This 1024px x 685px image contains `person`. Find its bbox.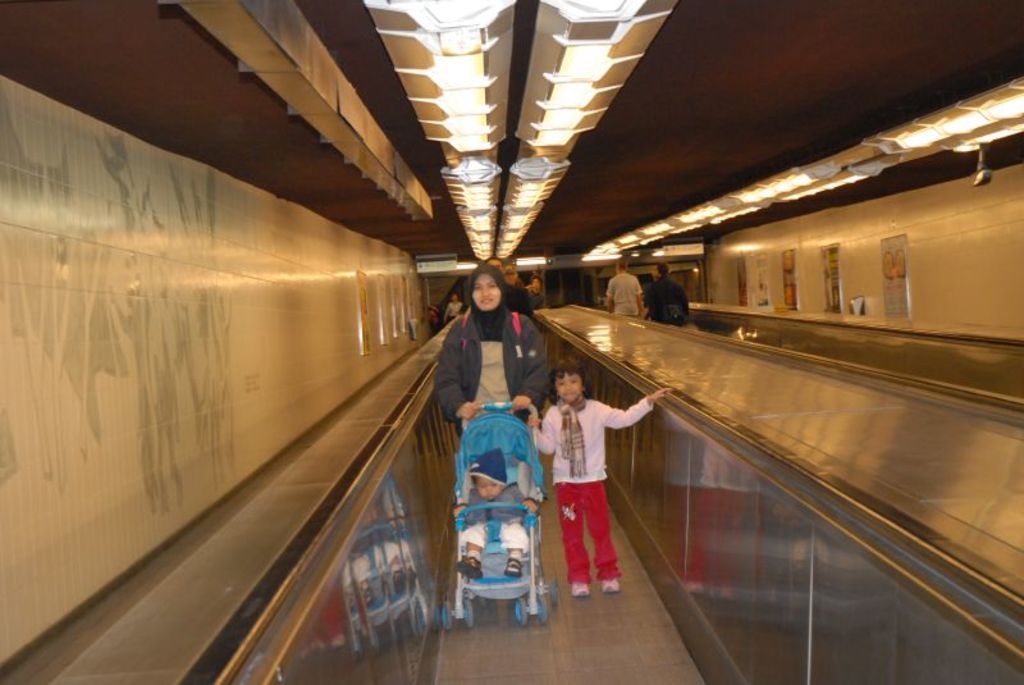
430,268,547,420.
